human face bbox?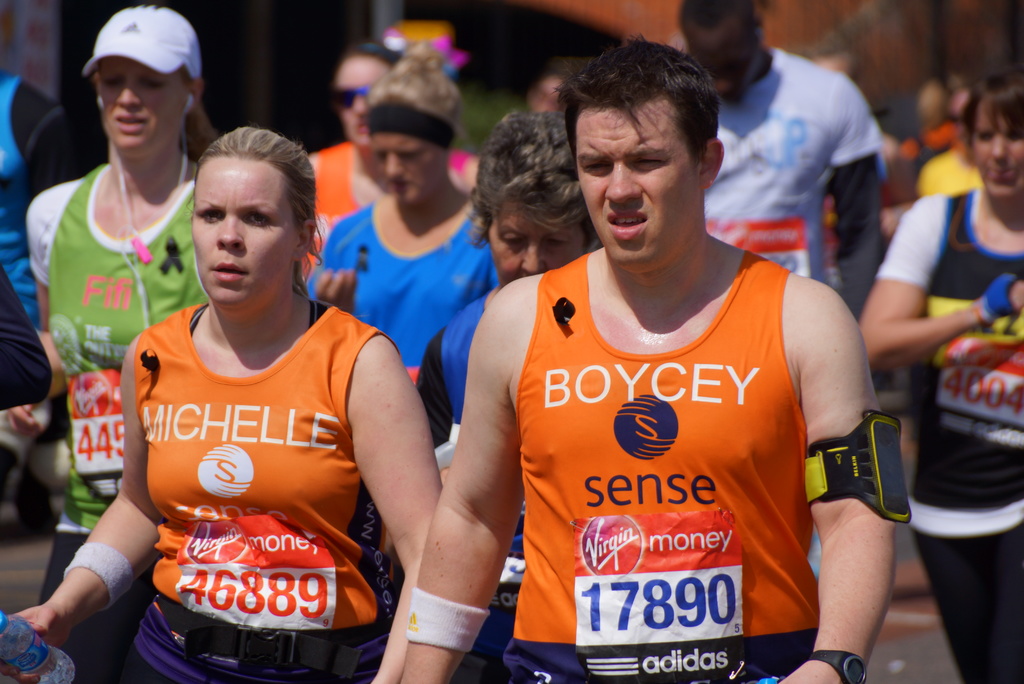
detection(973, 96, 1023, 197)
